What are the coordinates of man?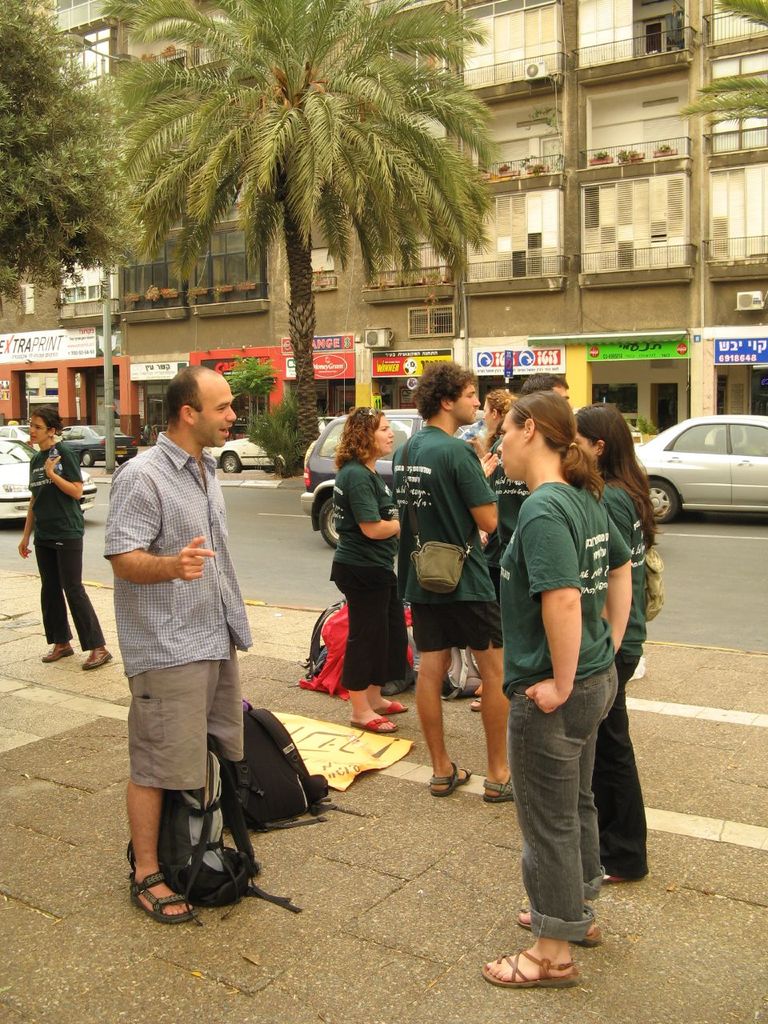
<region>100, 342, 274, 928</region>.
